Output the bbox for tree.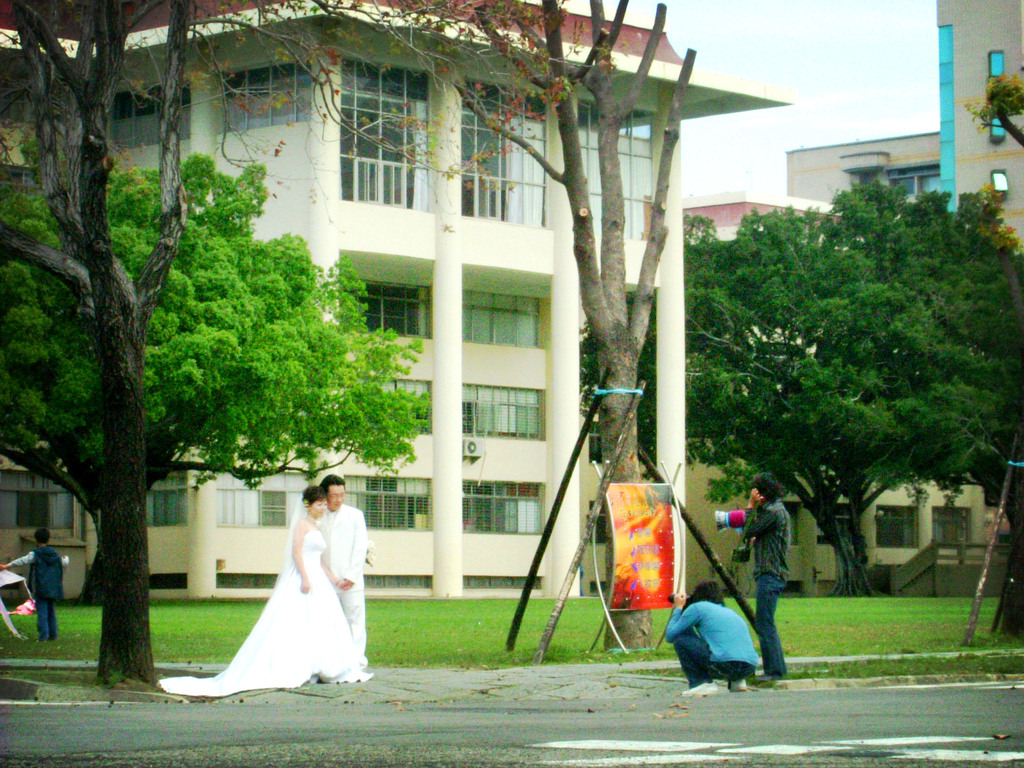
[left=445, top=0, right=698, bottom=650].
